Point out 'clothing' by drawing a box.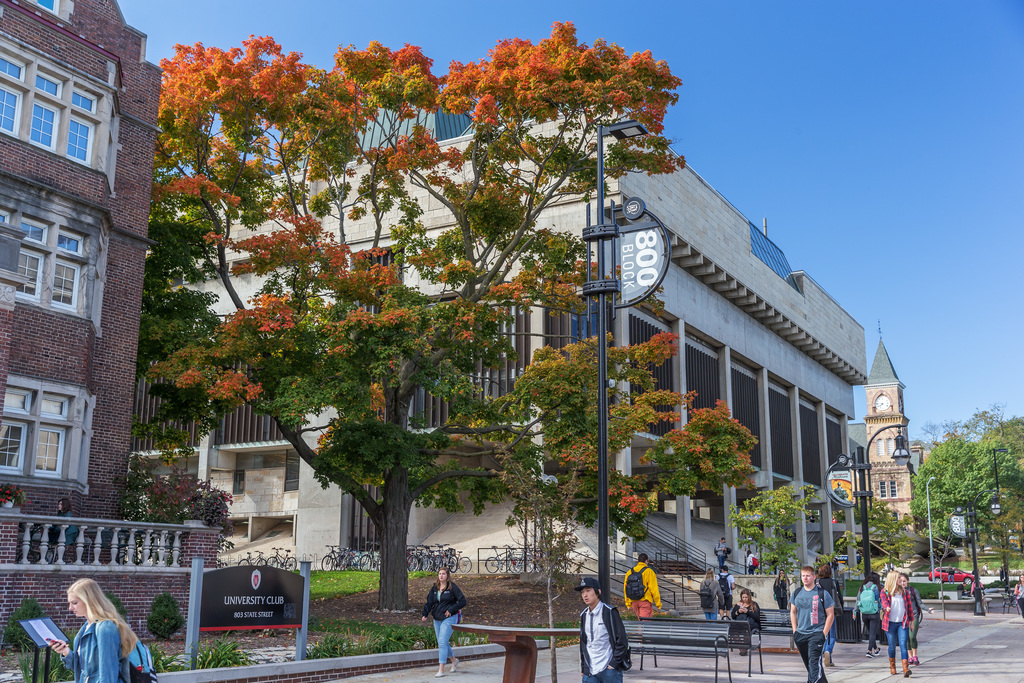
[left=1015, top=578, right=1023, bottom=618].
